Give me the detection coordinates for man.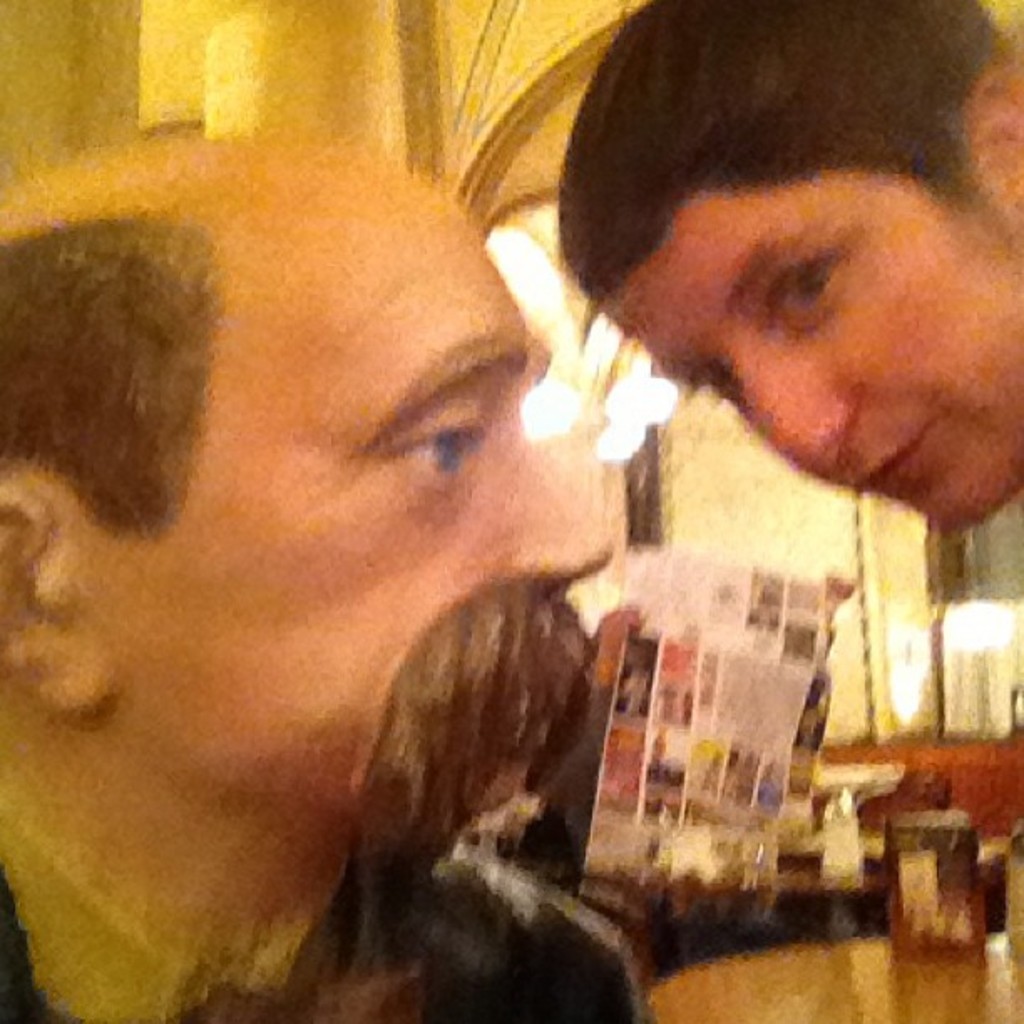
<box>13,196,699,945</box>.
